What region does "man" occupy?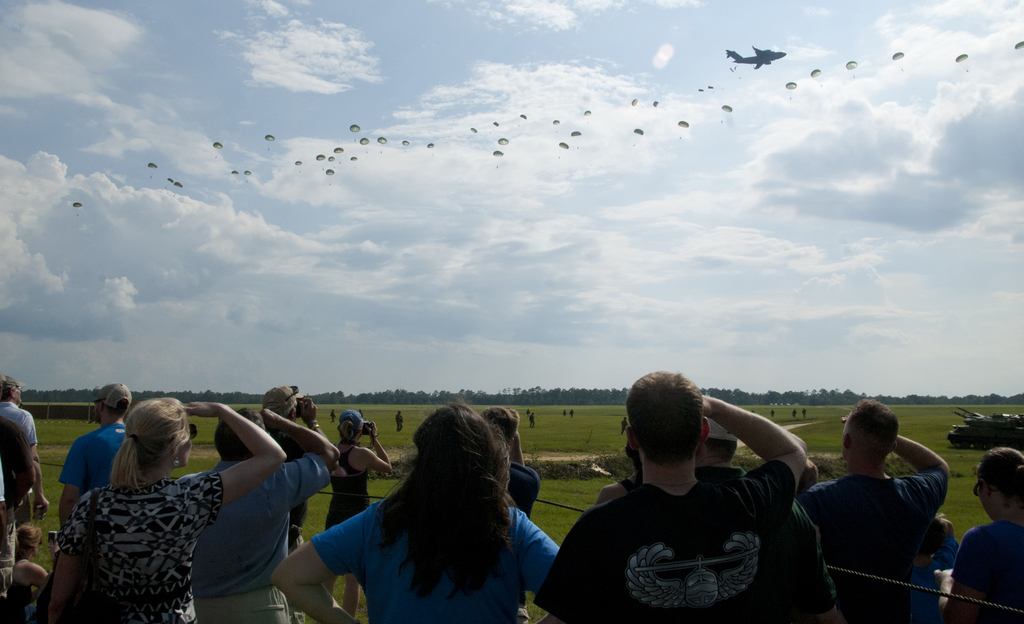
crop(3, 360, 47, 537).
